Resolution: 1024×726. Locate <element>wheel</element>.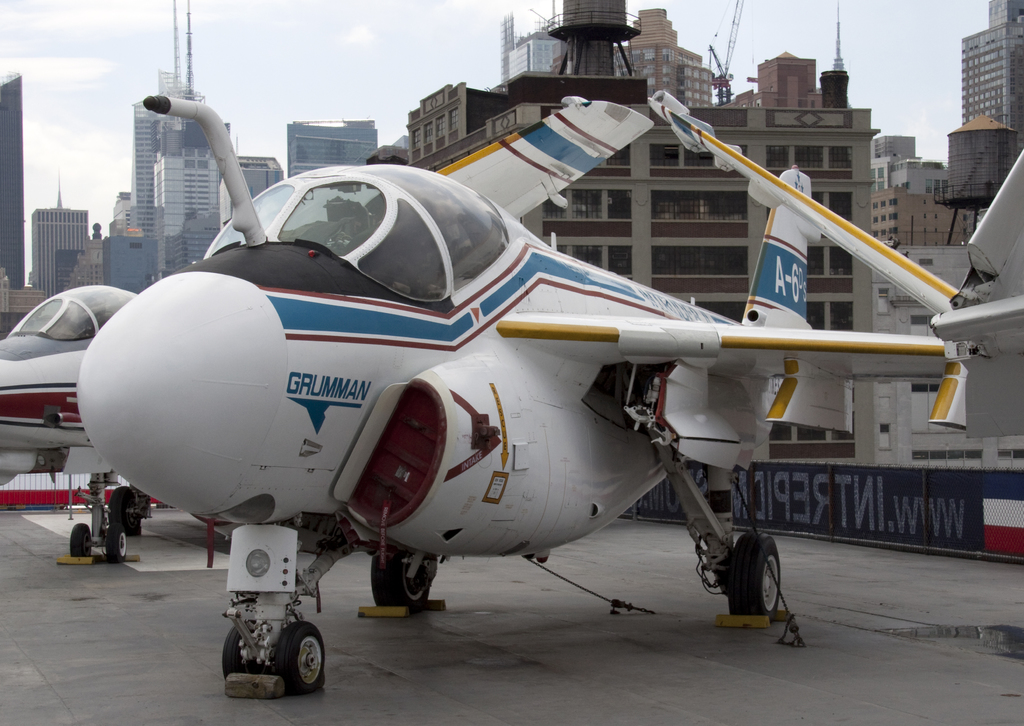
[left=732, top=538, right=792, bottom=637].
